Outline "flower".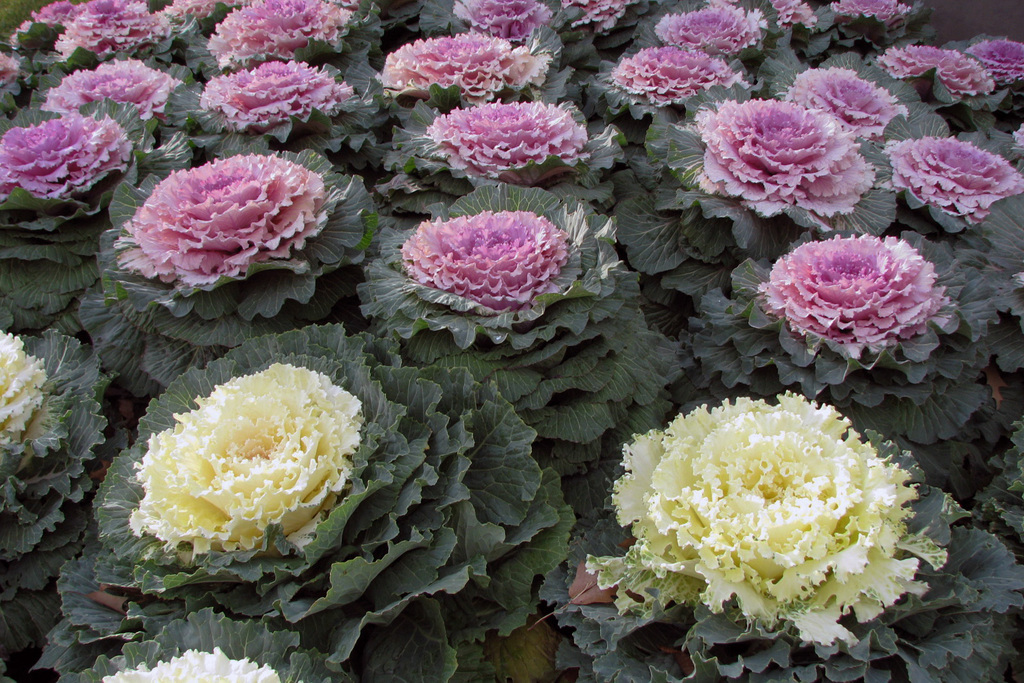
Outline: x1=174 y1=0 x2=212 y2=12.
